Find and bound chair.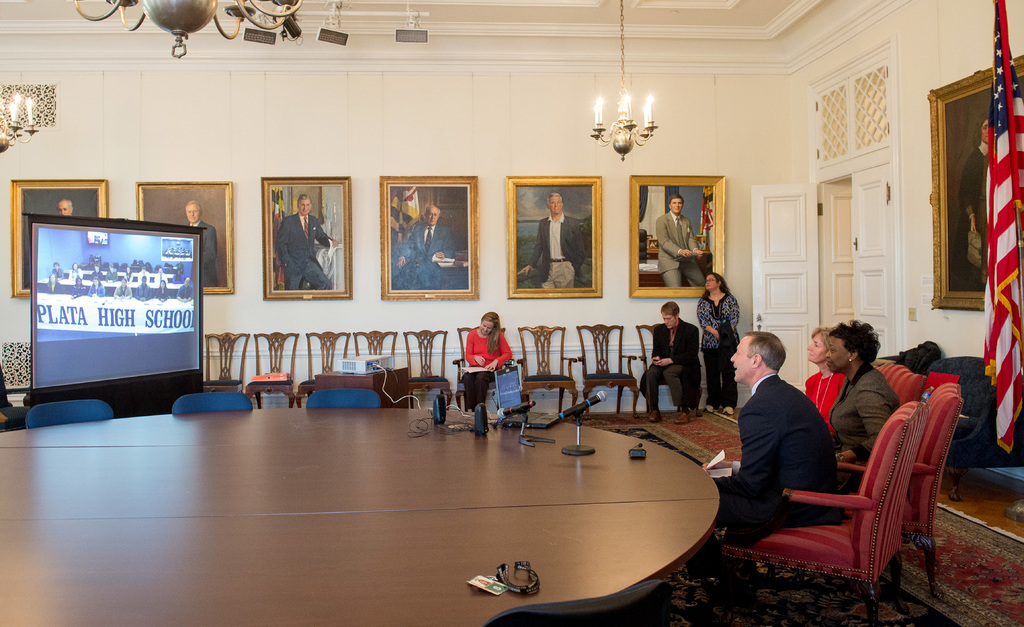
Bound: region(401, 324, 452, 408).
